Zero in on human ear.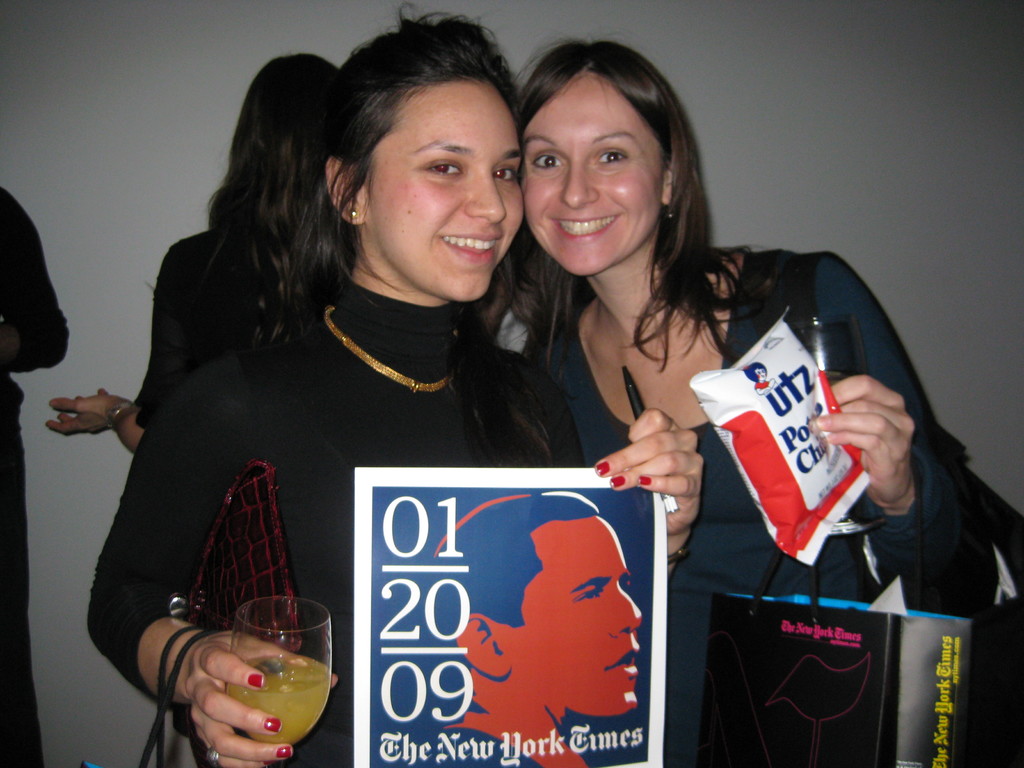
Zeroed in: 458/612/513/677.
